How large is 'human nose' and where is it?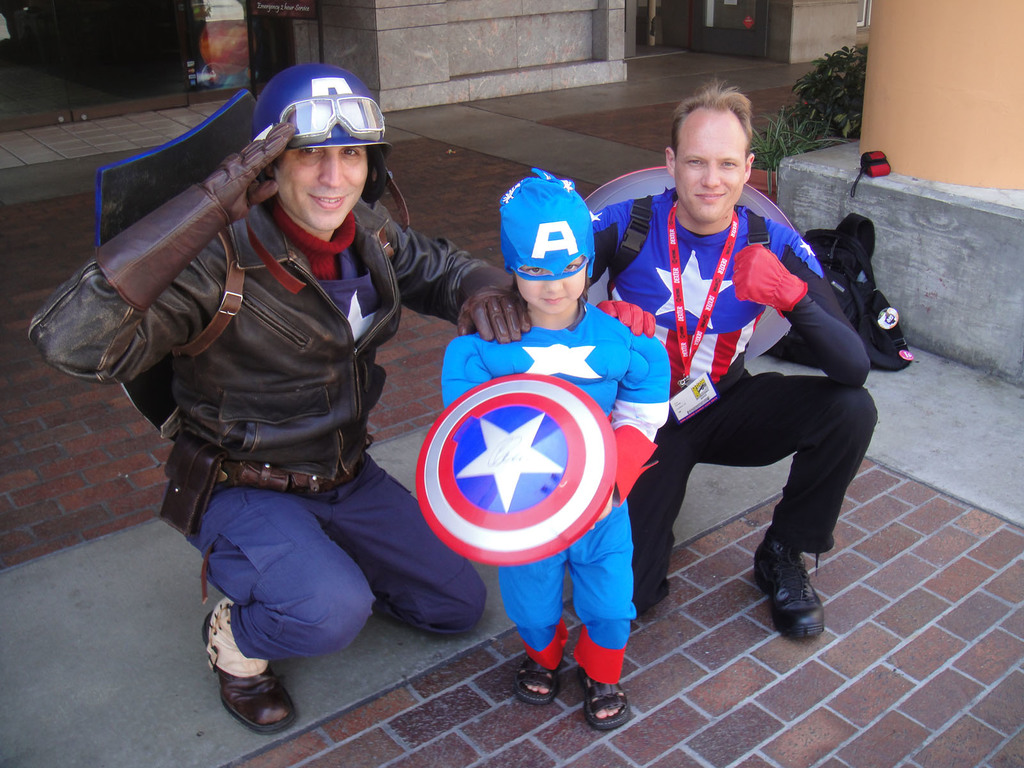
Bounding box: {"left": 318, "top": 150, "right": 344, "bottom": 188}.
